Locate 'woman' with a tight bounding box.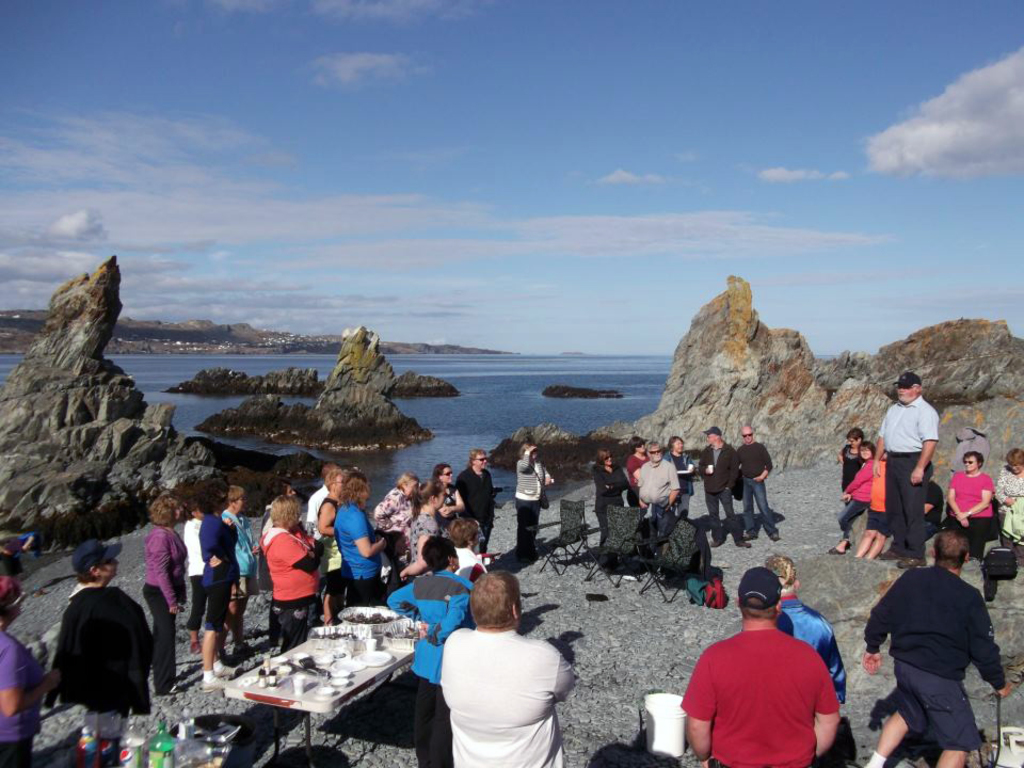
BBox(837, 425, 865, 491).
